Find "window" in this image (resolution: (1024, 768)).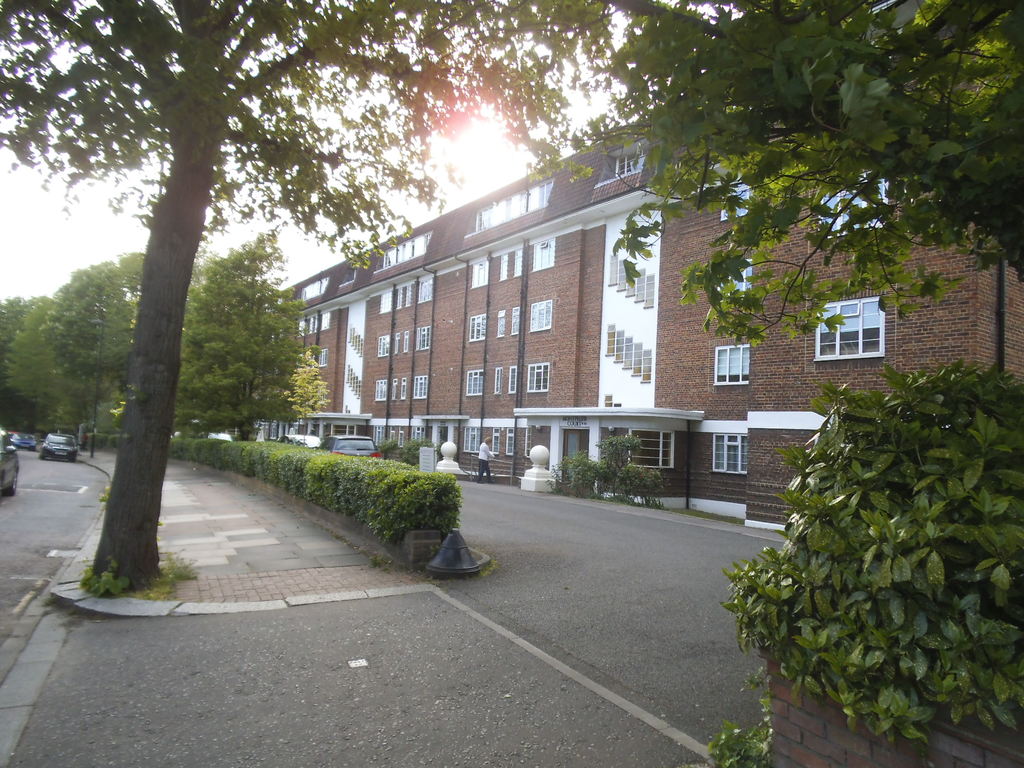
808 167 895 243.
